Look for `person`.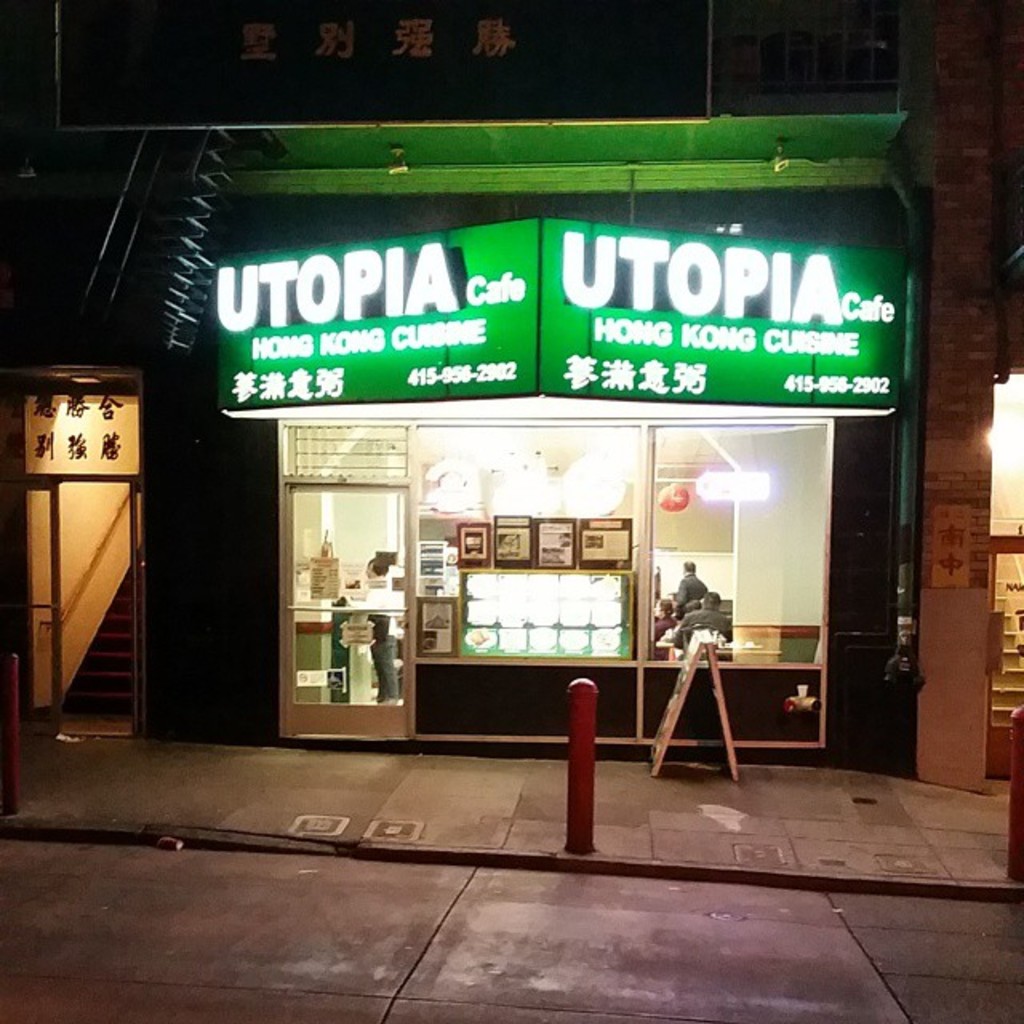
Found: box=[363, 555, 403, 702].
